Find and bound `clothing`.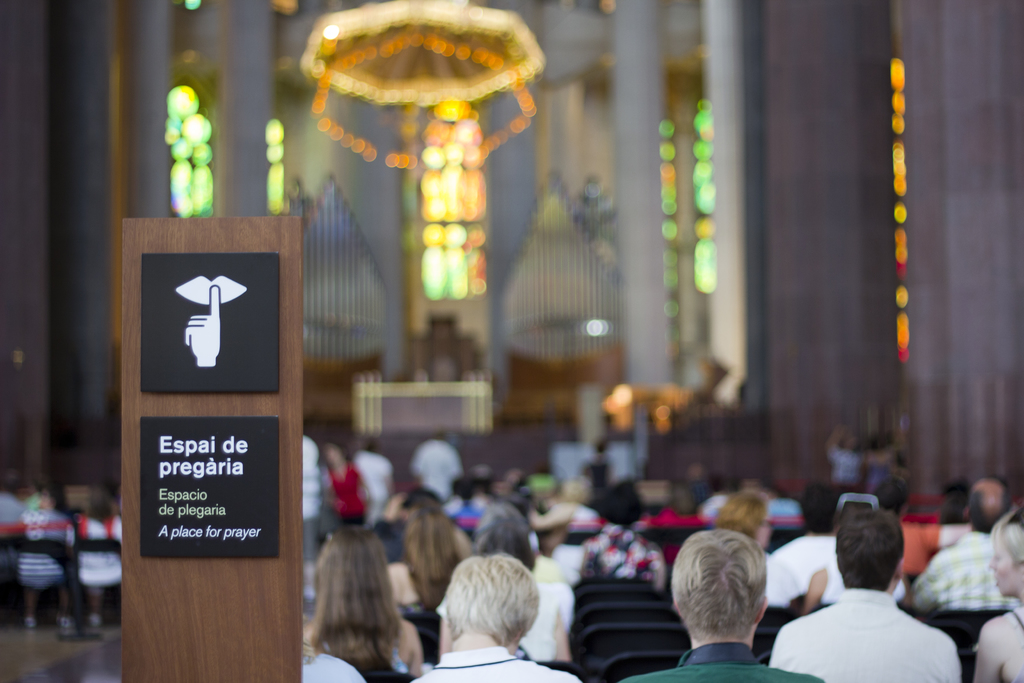
Bound: x1=912 y1=532 x2=1020 y2=611.
